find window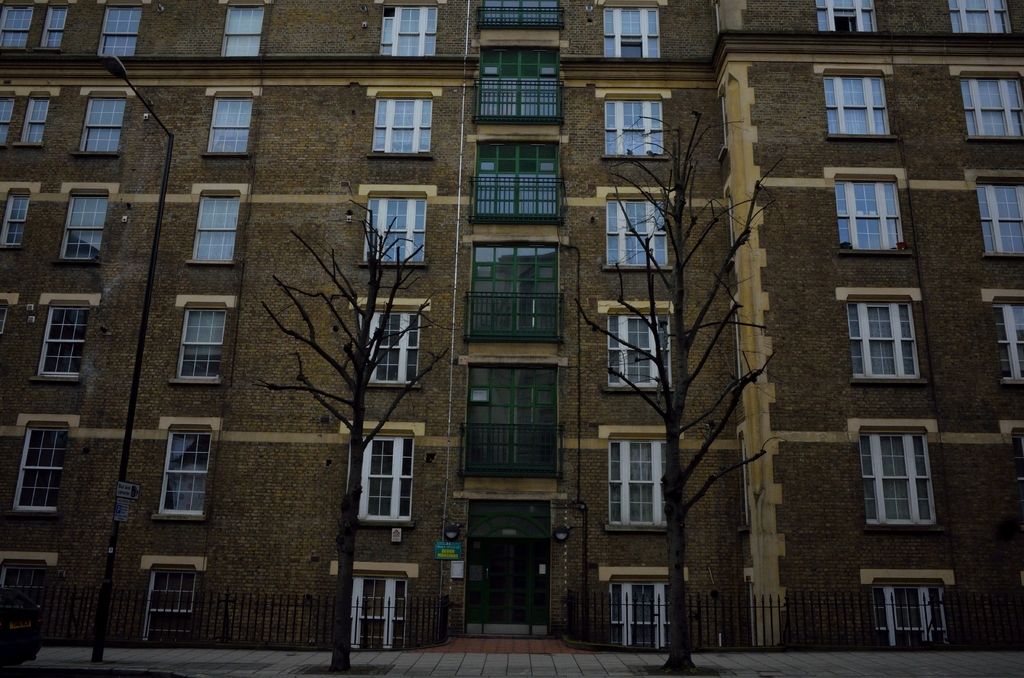
364:197:428:262
